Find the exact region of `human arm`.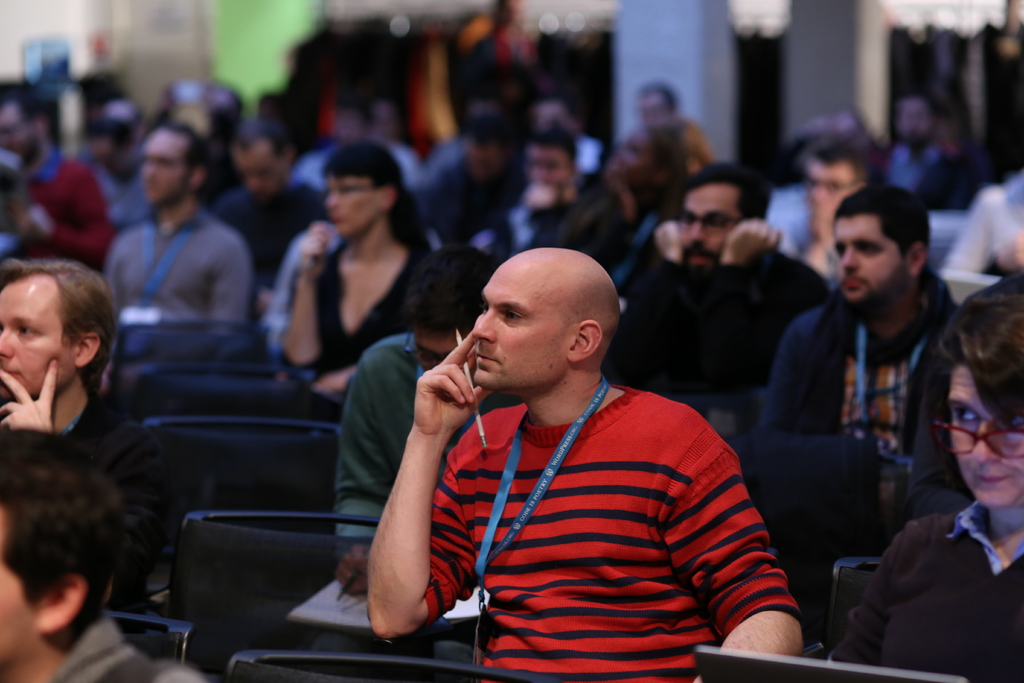
Exact region: bbox=[28, 178, 127, 258].
